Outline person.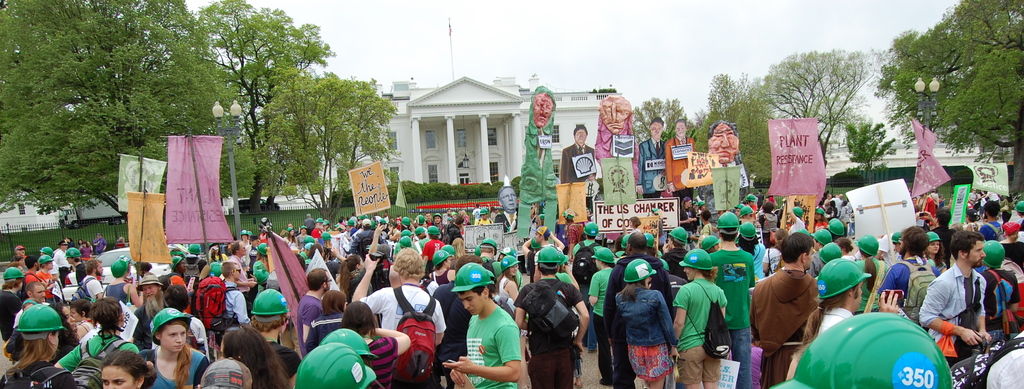
Outline: left=420, top=226, right=445, bottom=263.
